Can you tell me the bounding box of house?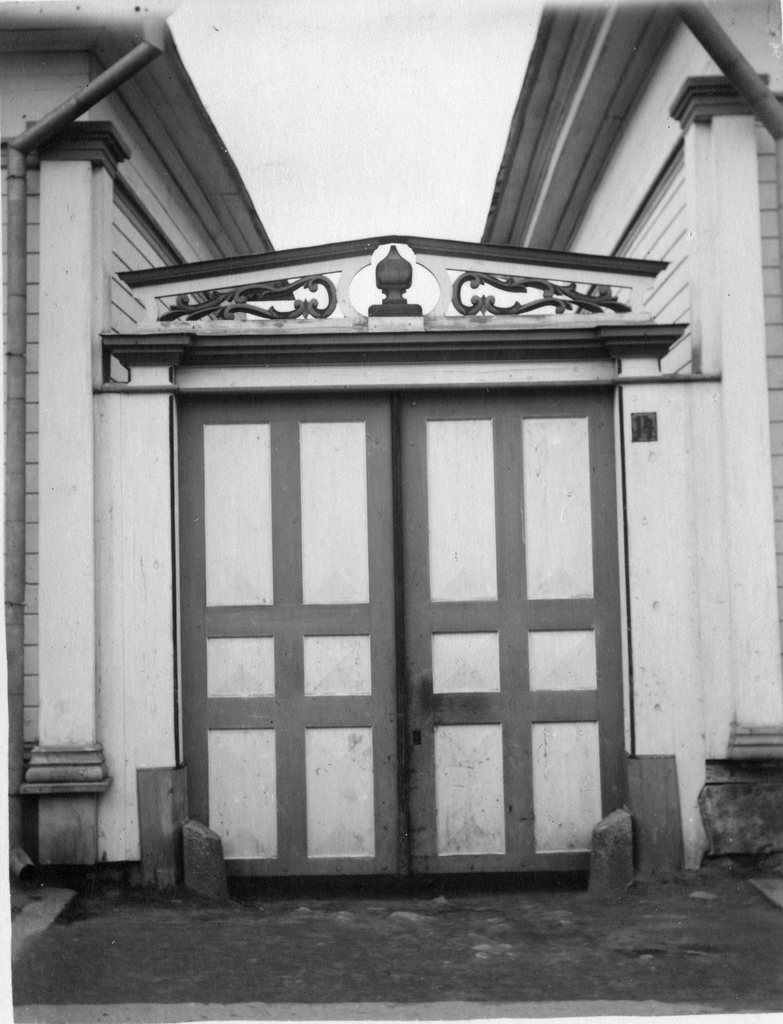
box(473, 0, 782, 876).
